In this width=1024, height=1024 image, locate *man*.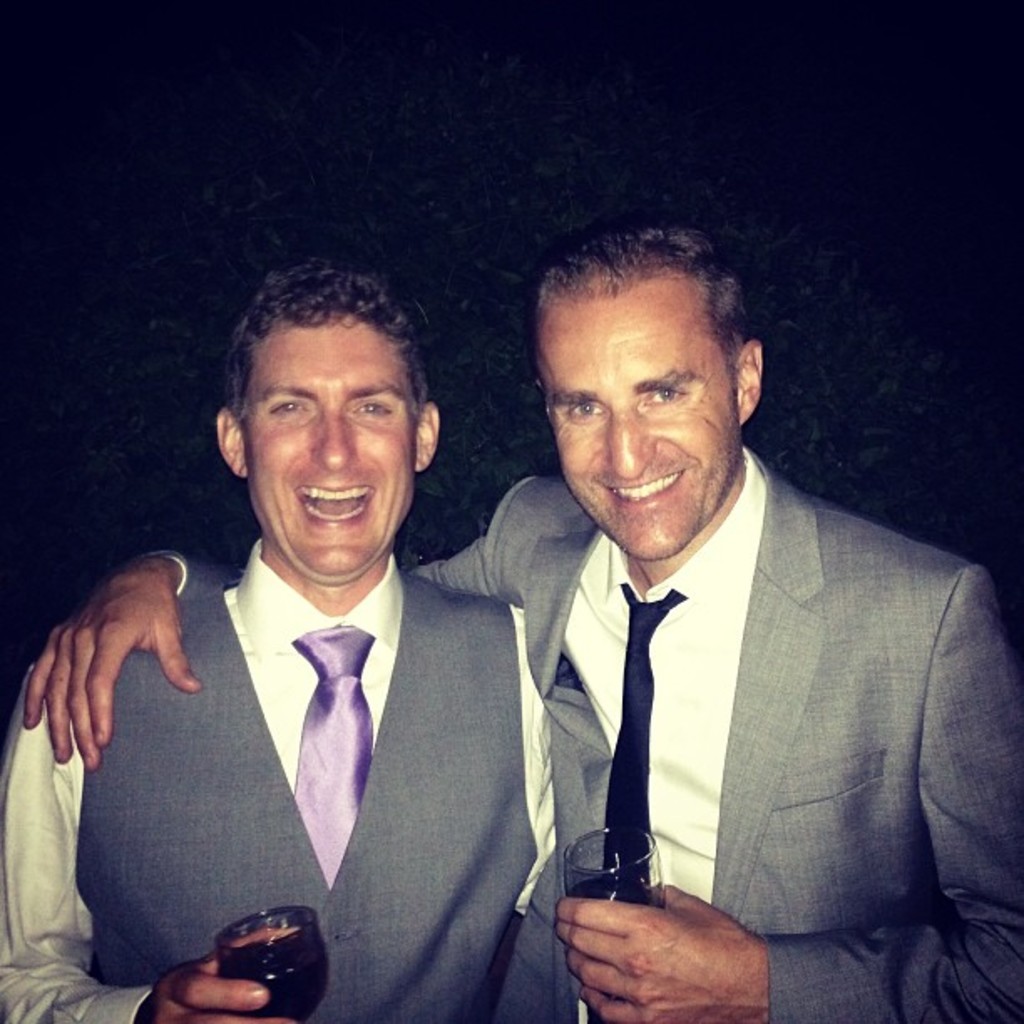
Bounding box: l=0, t=239, r=584, b=1022.
